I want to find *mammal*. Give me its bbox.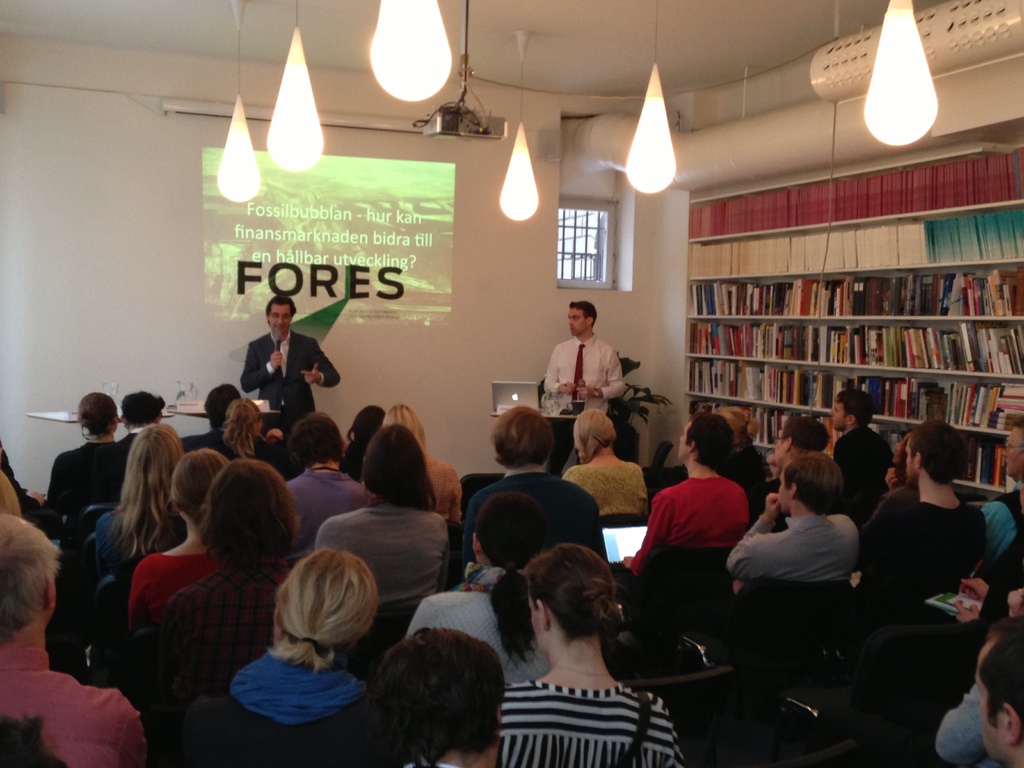
rect(308, 419, 455, 630).
